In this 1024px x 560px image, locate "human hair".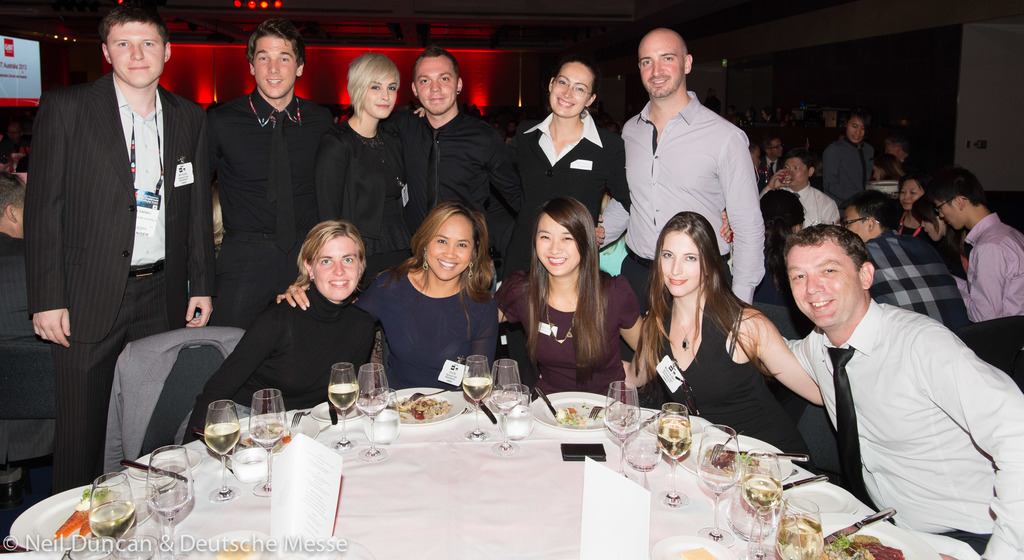
Bounding box: (left=397, top=188, right=490, bottom=295).
